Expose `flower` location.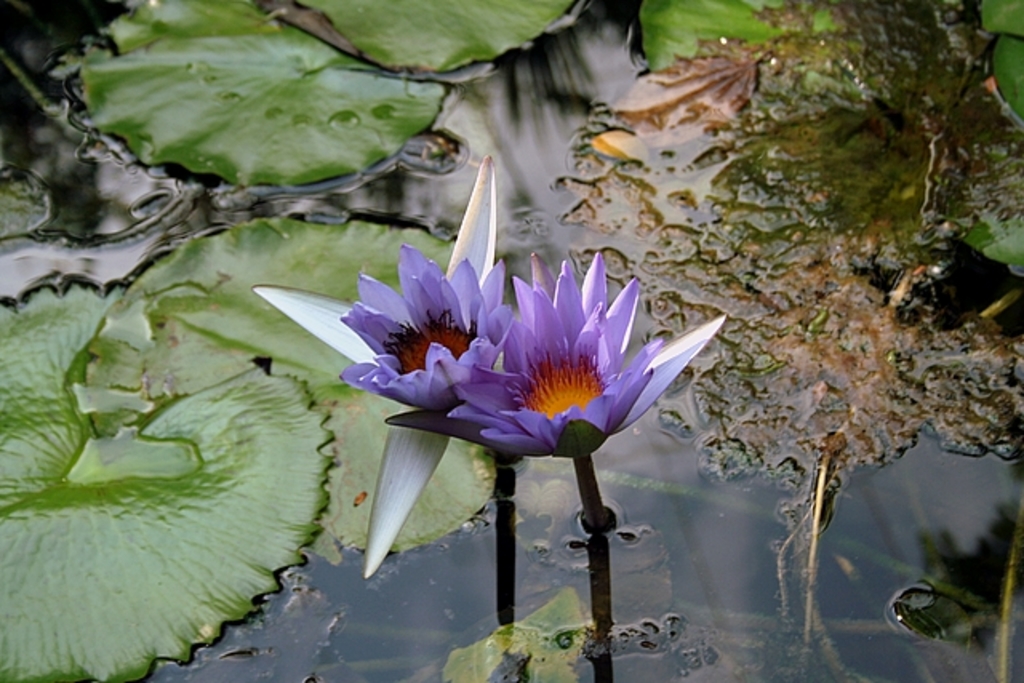
Exposed at (410,256,702,464).
